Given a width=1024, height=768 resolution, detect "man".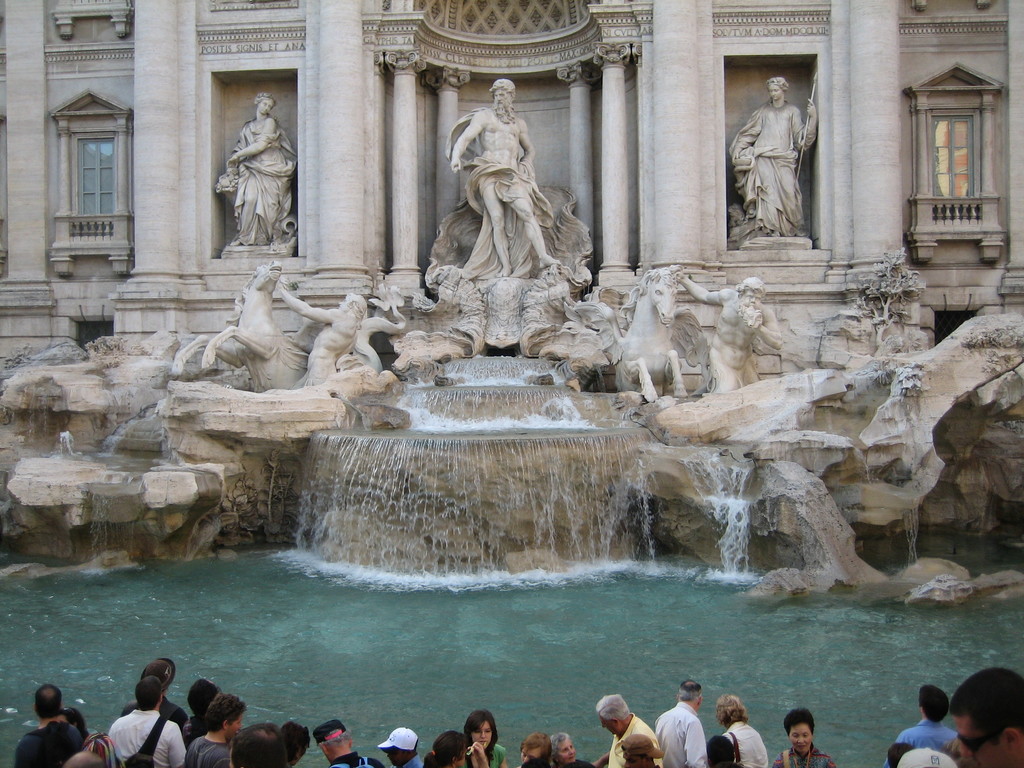
(278,284,368,387).
